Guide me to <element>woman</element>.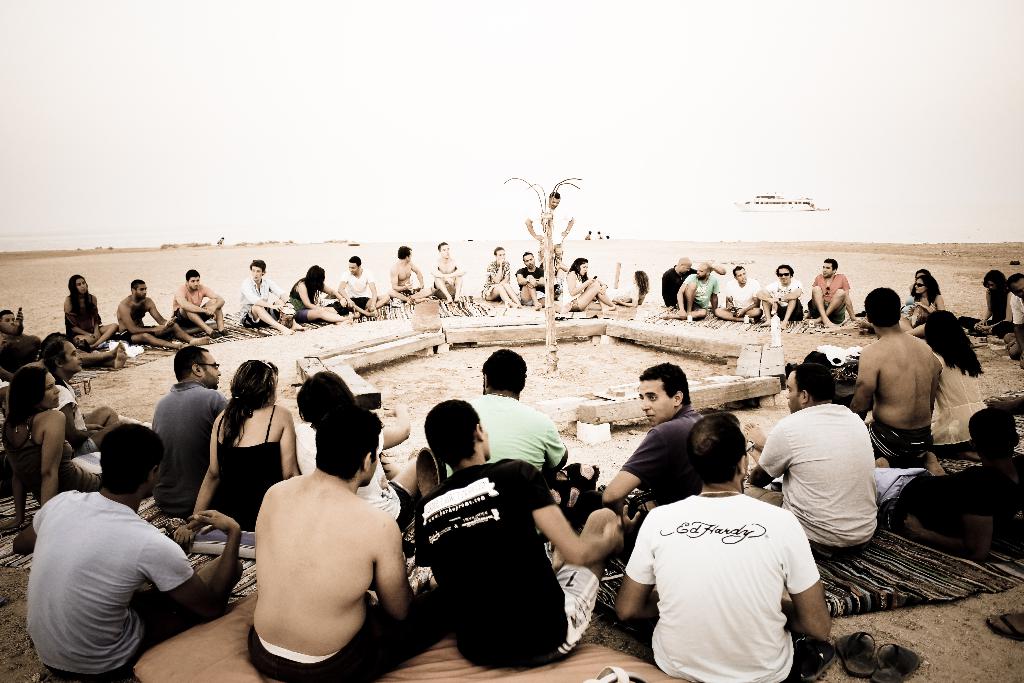
Guidance: <region>556, 257, 607, 309</region>.
